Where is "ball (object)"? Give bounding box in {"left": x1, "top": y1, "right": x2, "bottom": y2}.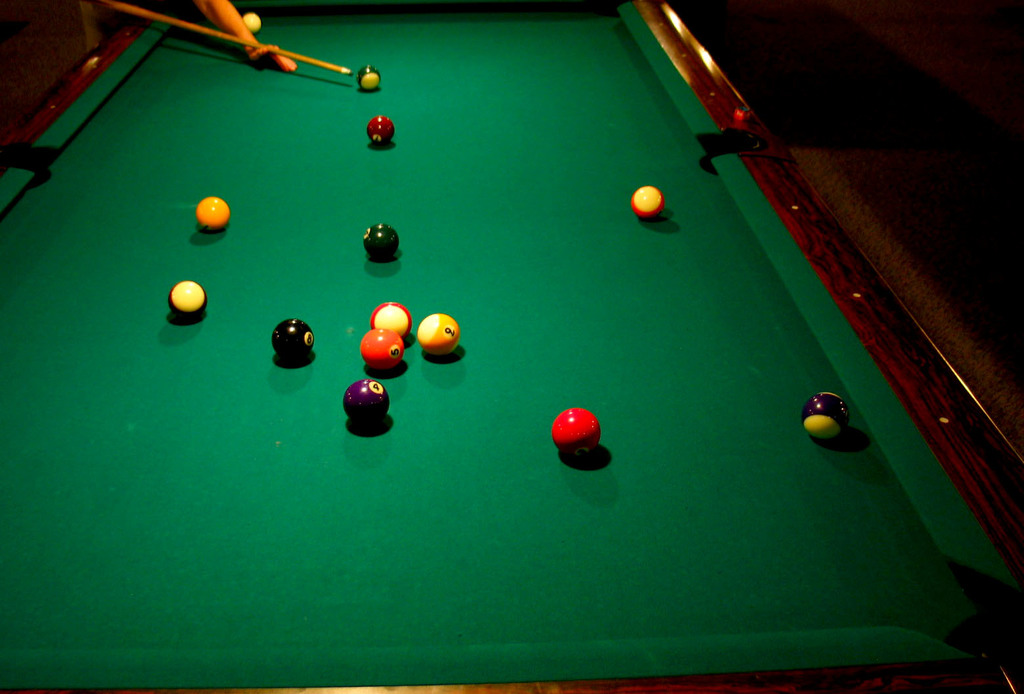
{"left": 196, "top": 195, "right": 234, "bottom": 229}.
